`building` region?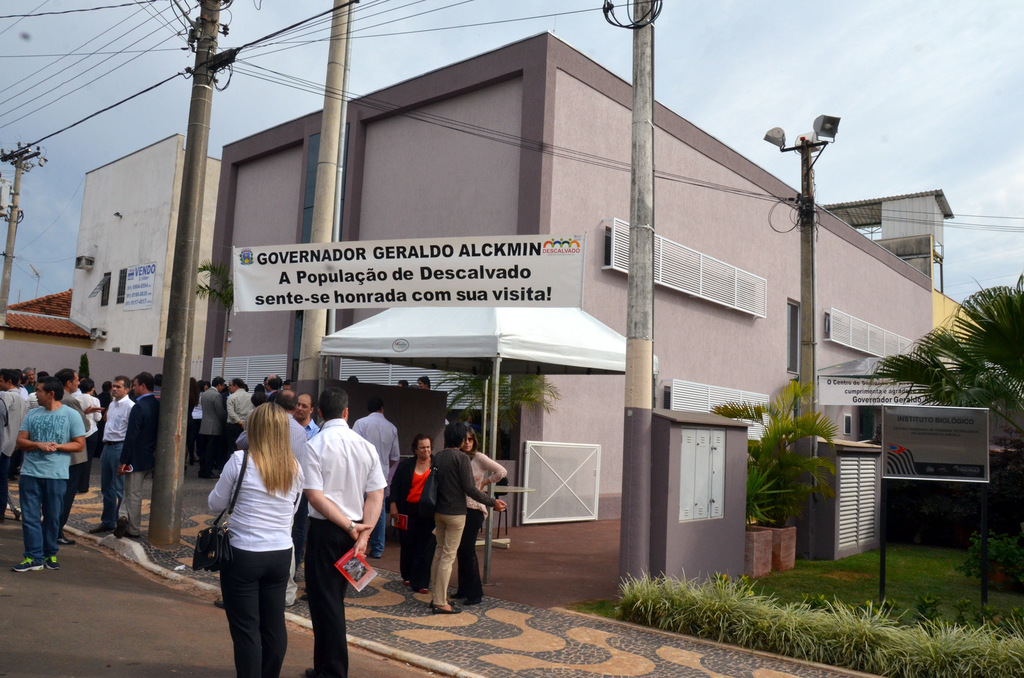
bbox=(206, 31, 992, 605)
